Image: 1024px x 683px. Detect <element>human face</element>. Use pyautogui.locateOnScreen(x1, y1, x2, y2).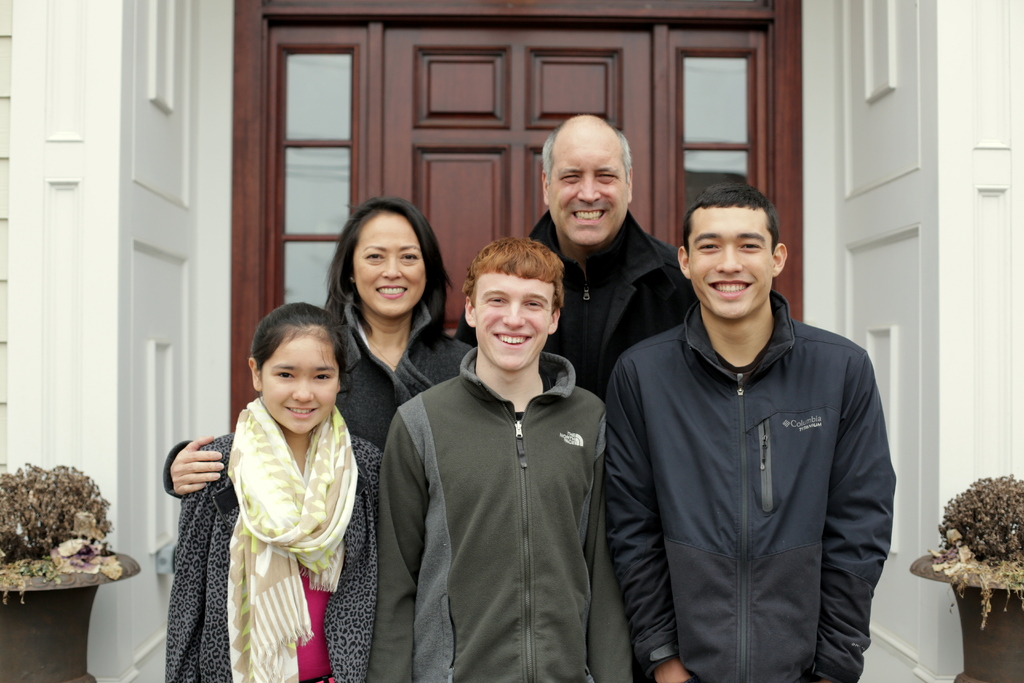
pyautogui.locateOnScreen(260, 333, 342, 439).
